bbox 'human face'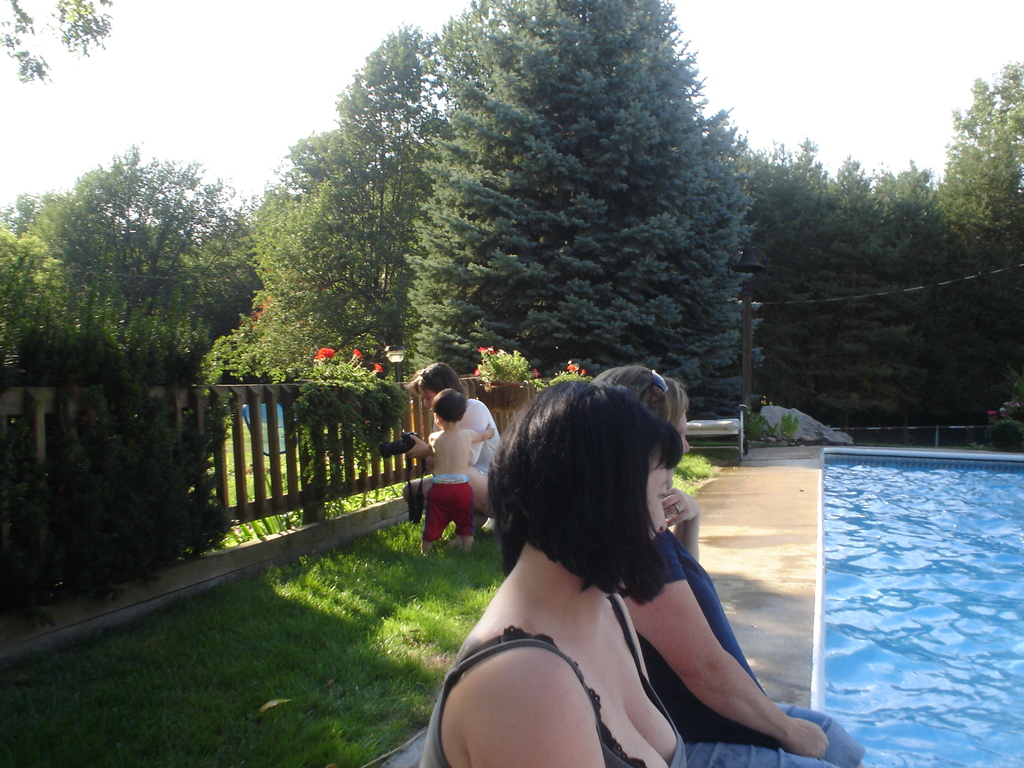
bbox=[645, 447, 668, 542]
